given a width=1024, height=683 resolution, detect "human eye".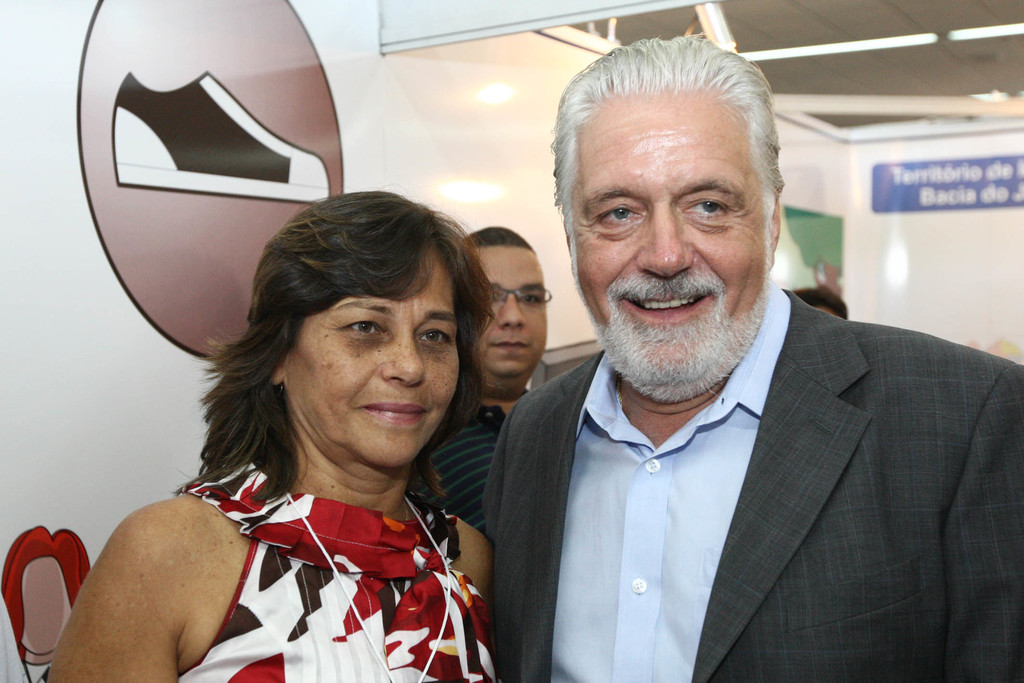
Rect(522, 291, 543, 303).
